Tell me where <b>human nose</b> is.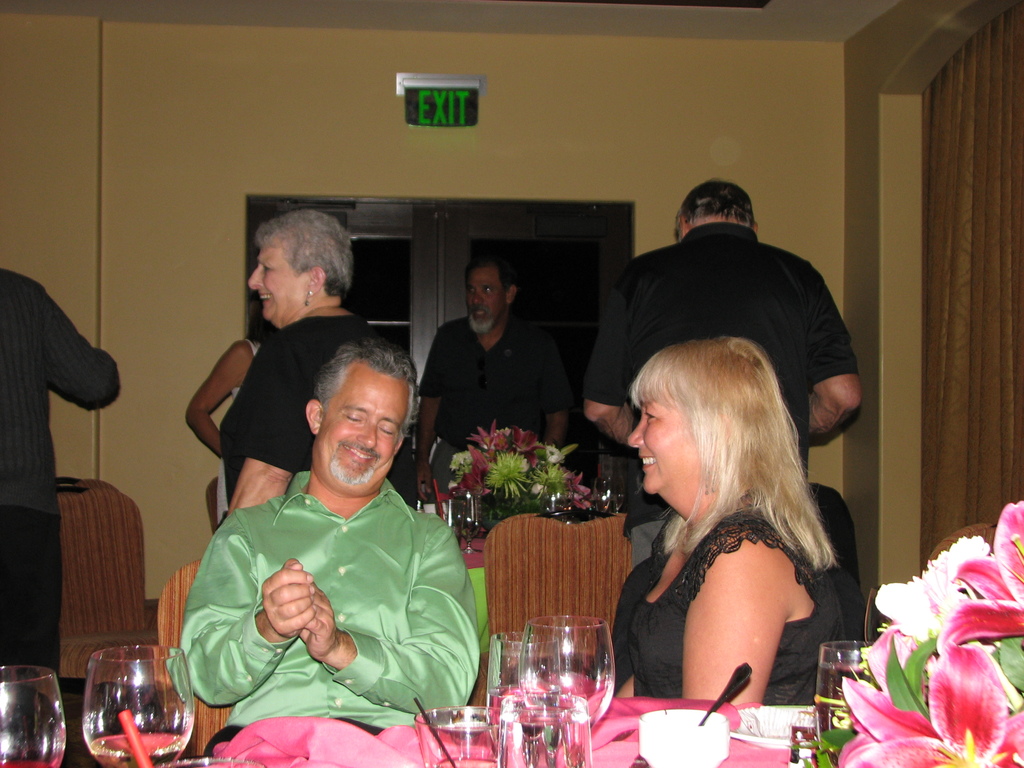
<b>human nose</b> is at [627,417,643,451].
